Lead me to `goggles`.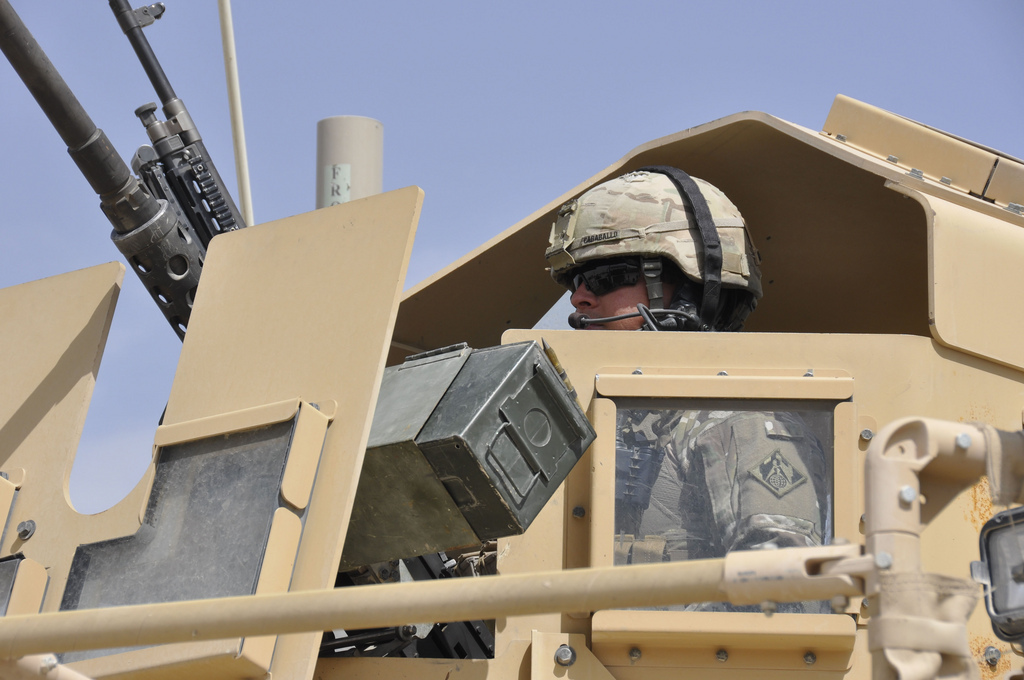
Lead to region(561, 258, 645, 300).
